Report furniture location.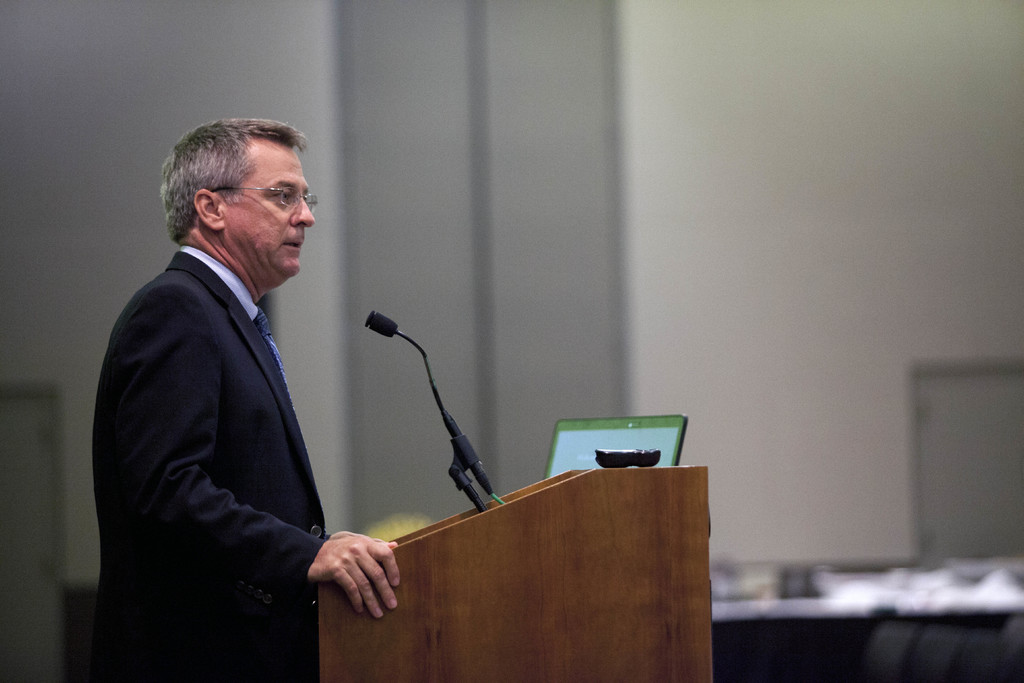
Report: 317/466/707/678.
